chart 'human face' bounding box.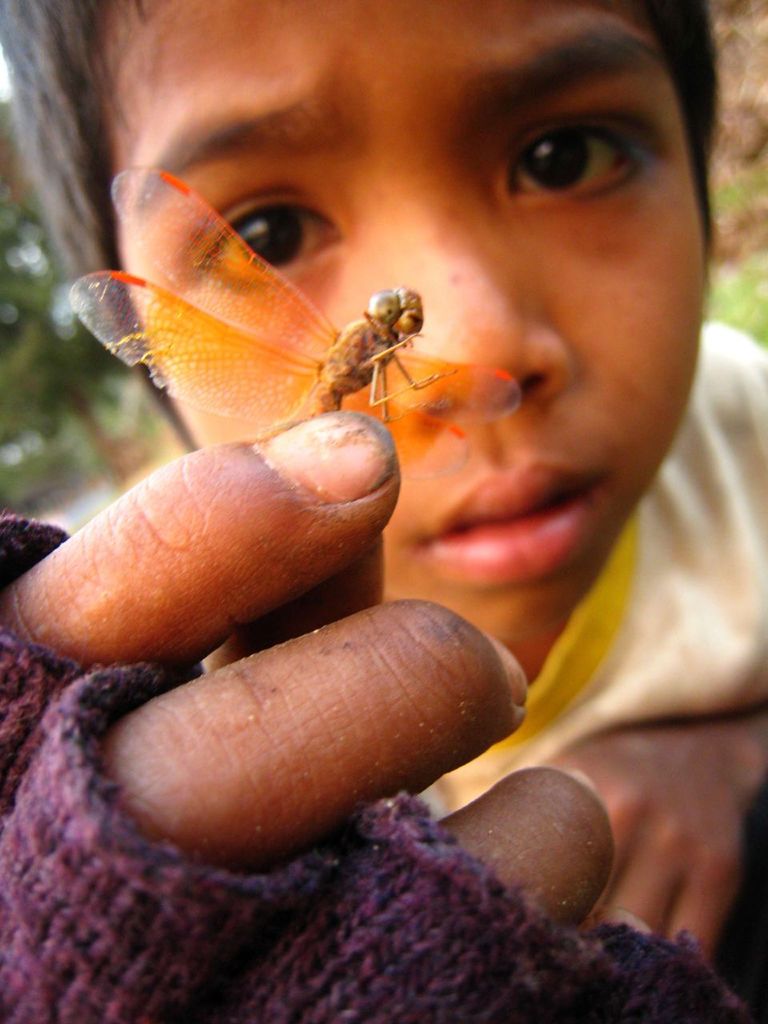
Charted: crop(97, 7, 707, 641).
